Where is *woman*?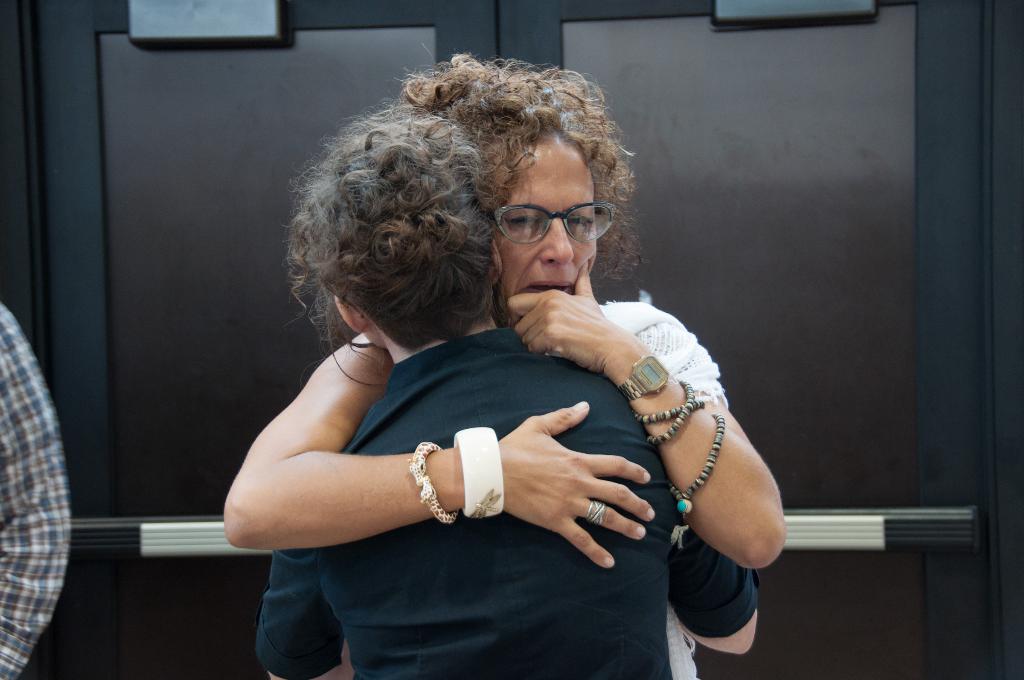
(x1=250, y1=93, x2=764, y2=679).
